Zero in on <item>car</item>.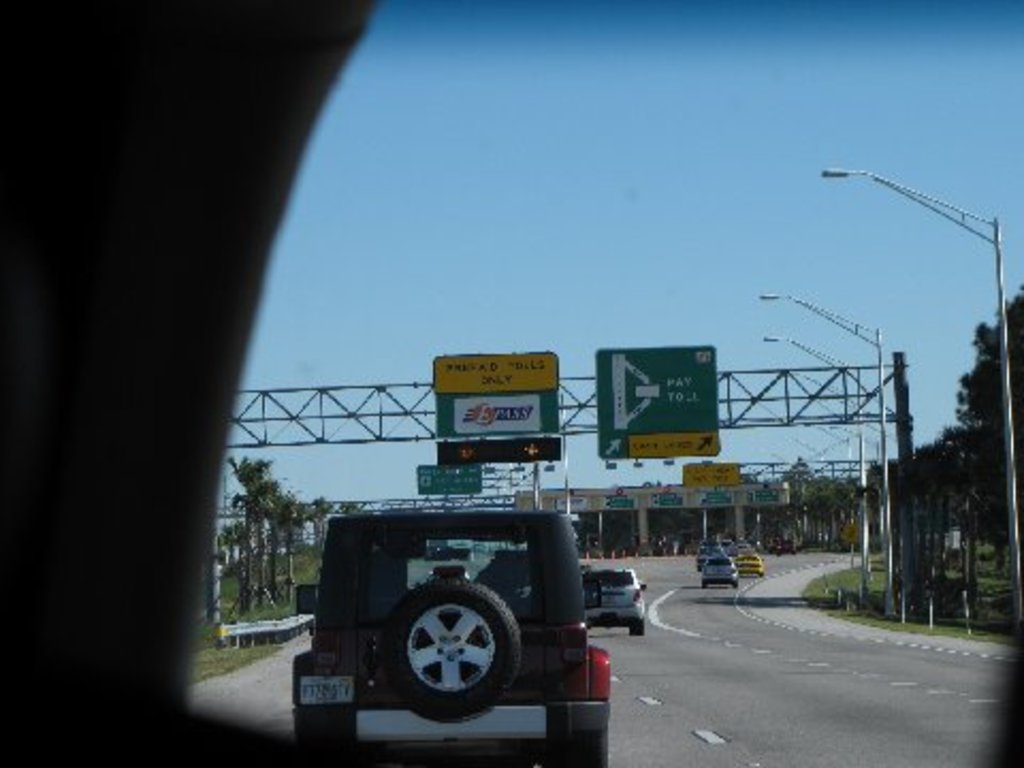
Zeroed in: Rect(580, 563, 655, 629).
